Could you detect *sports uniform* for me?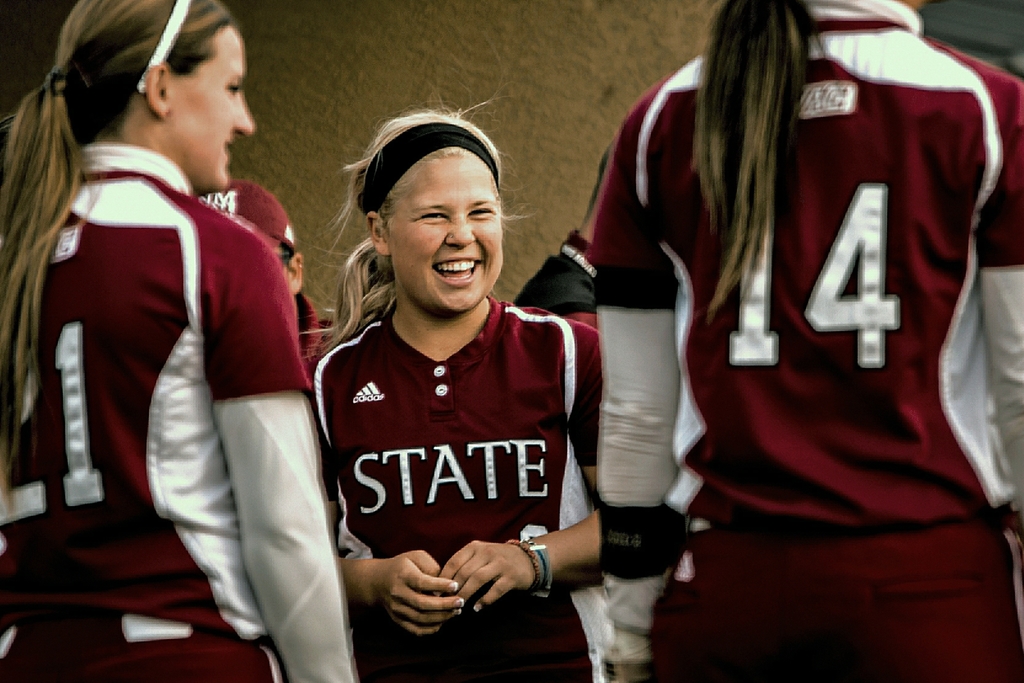
Detection result: l=608, t=0, r=1012, b=630.
